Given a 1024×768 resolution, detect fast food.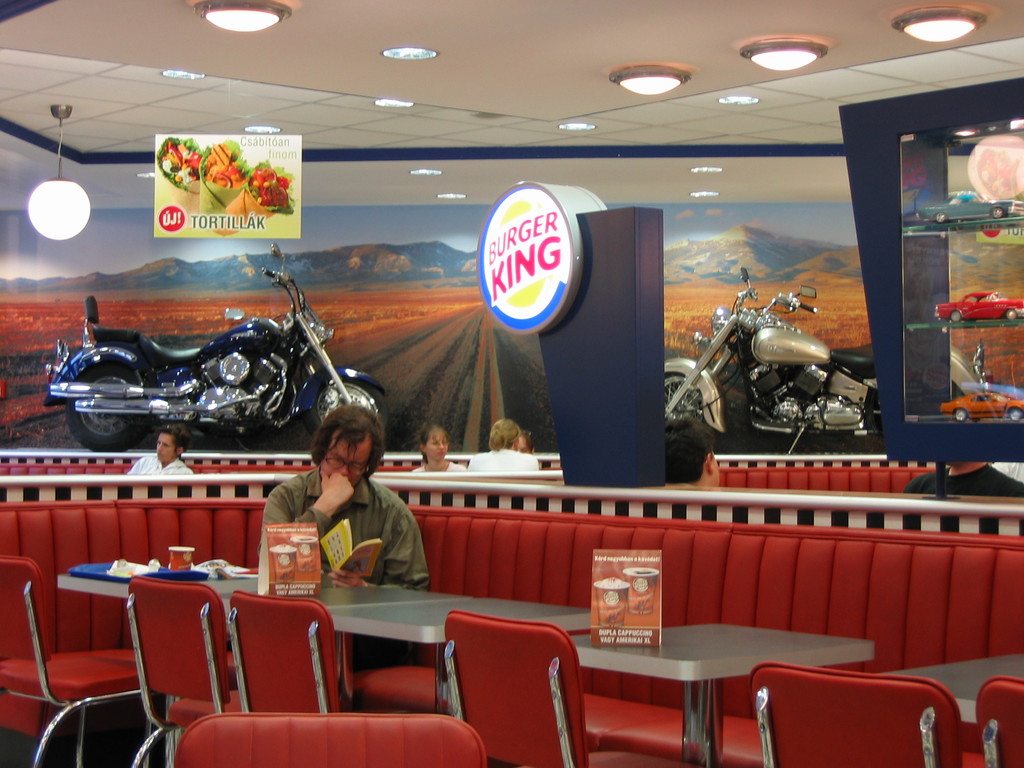
{"left": 154, "top": 130, "right": 203, "bottom": 184}.
